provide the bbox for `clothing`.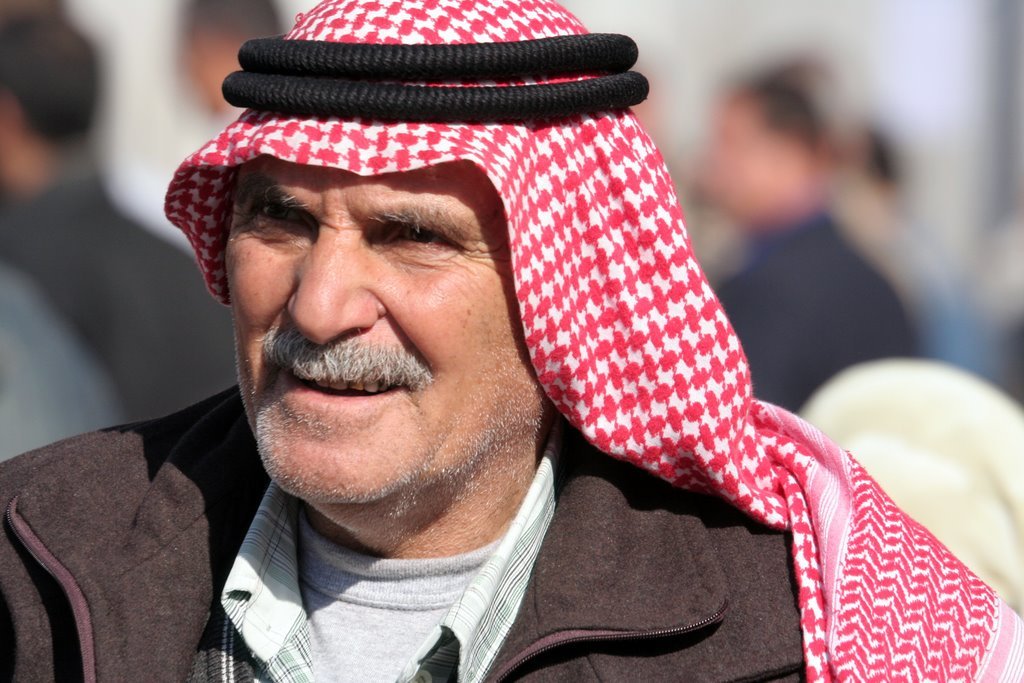
0/378/1023/682.
